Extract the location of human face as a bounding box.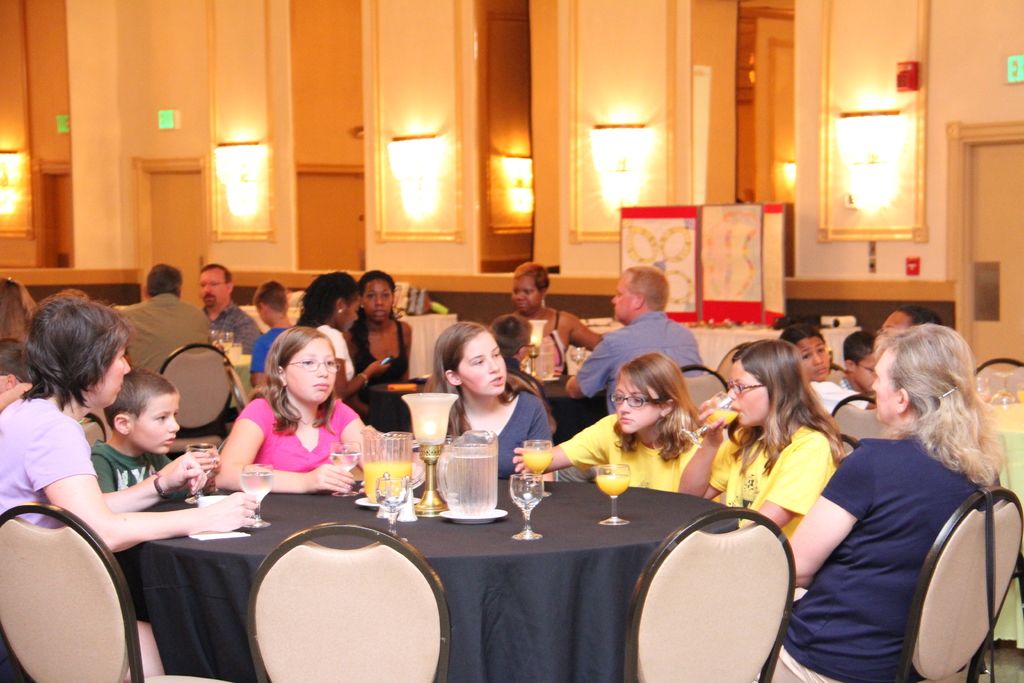
201, 273, 223, 308.
